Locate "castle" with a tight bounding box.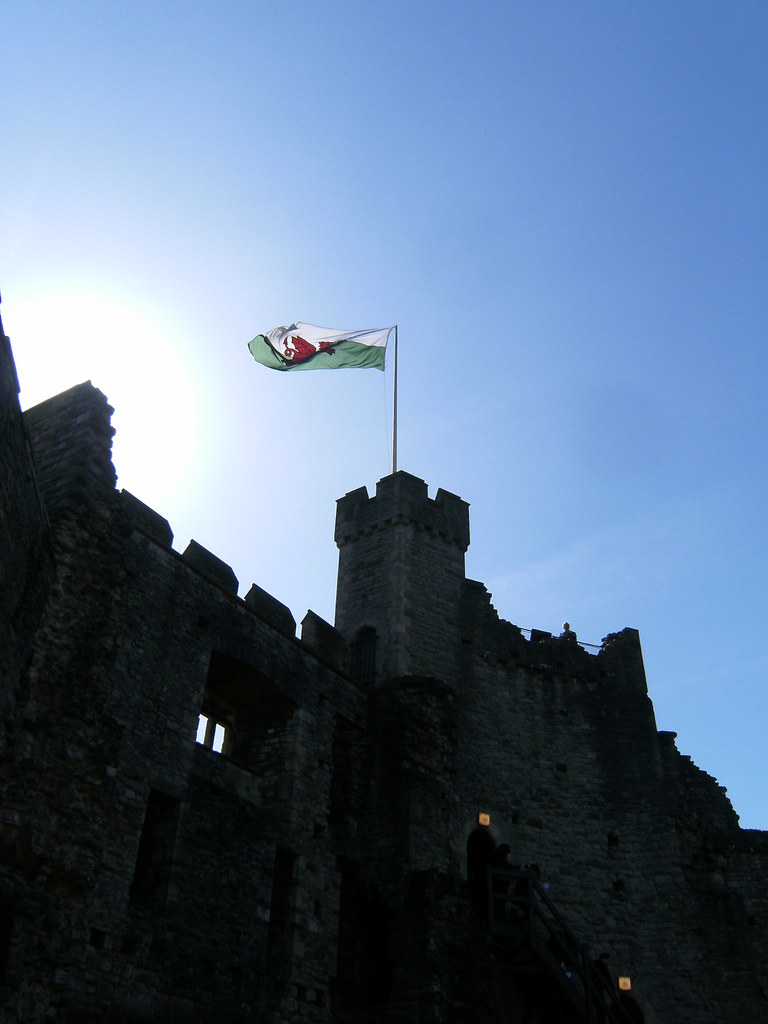
{"x1": 28, "y1": 351, "x2": 737, "y2": 996}.
